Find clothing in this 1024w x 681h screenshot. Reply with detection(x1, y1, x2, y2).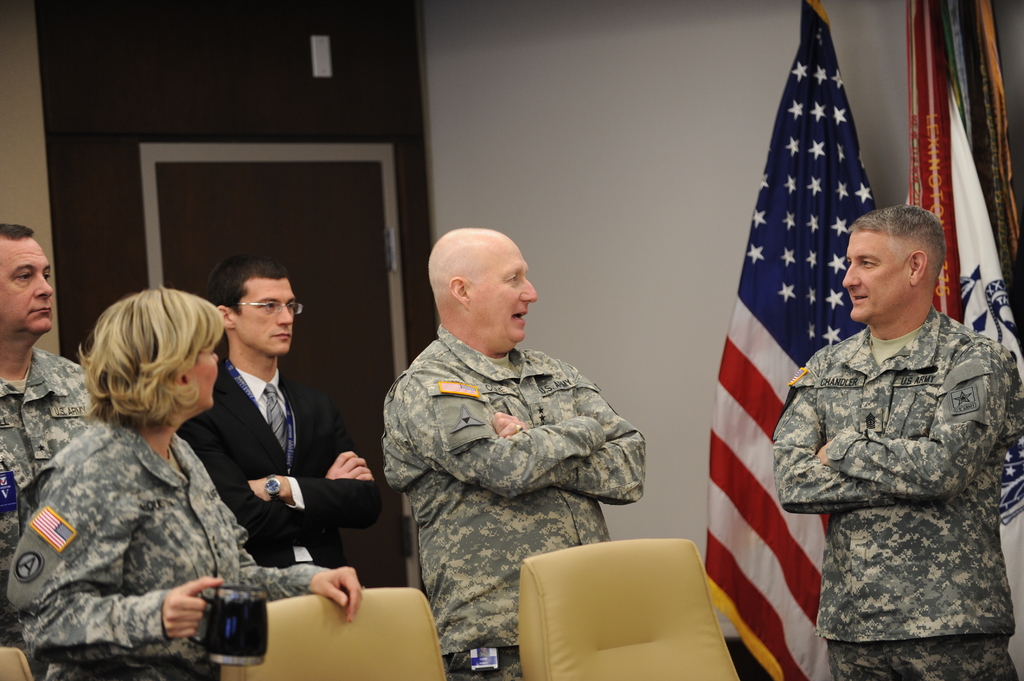
detection(178, 362, 378, 570).
